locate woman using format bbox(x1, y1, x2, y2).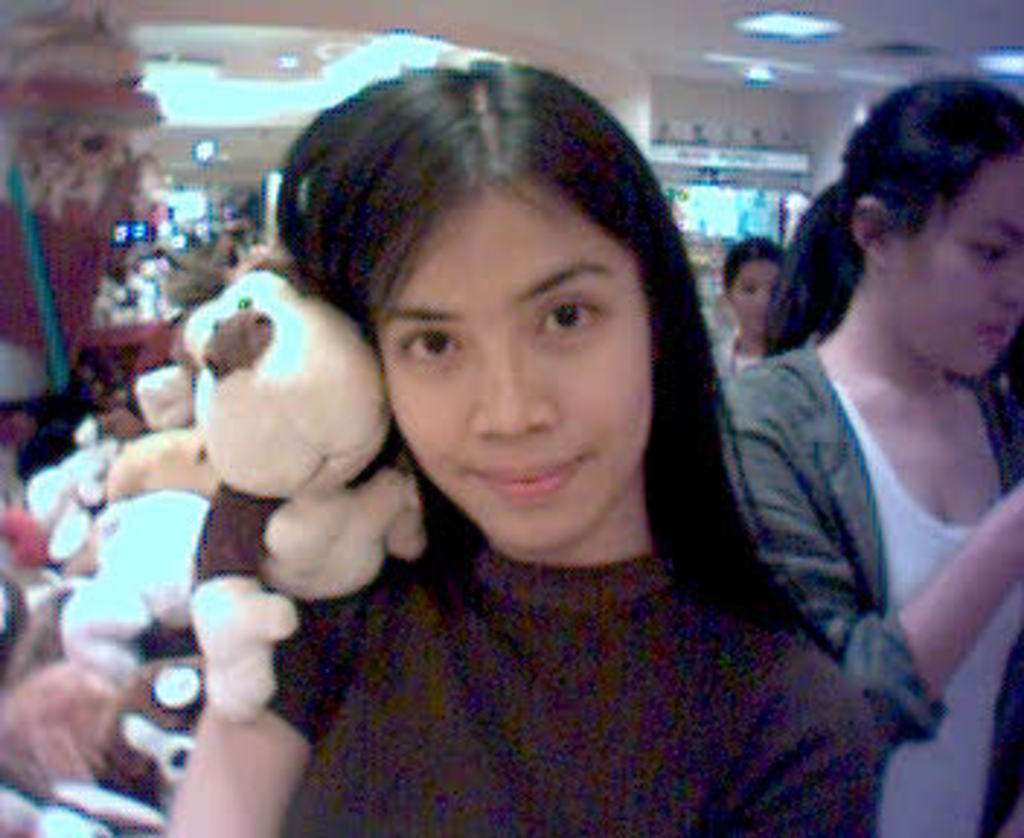
bbox(716, 64, 1021, 835).
